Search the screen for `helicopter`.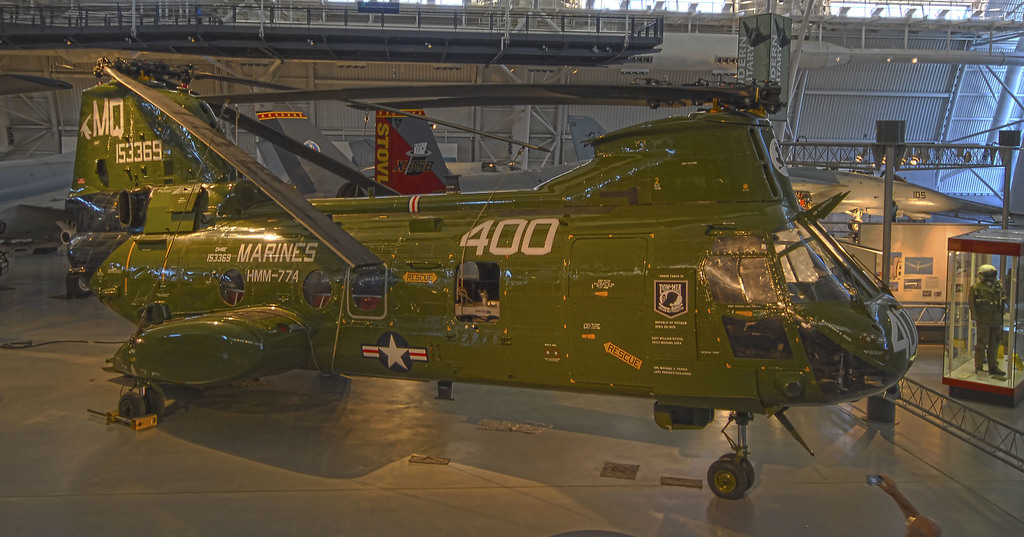
Found at 67:47:949:468.
